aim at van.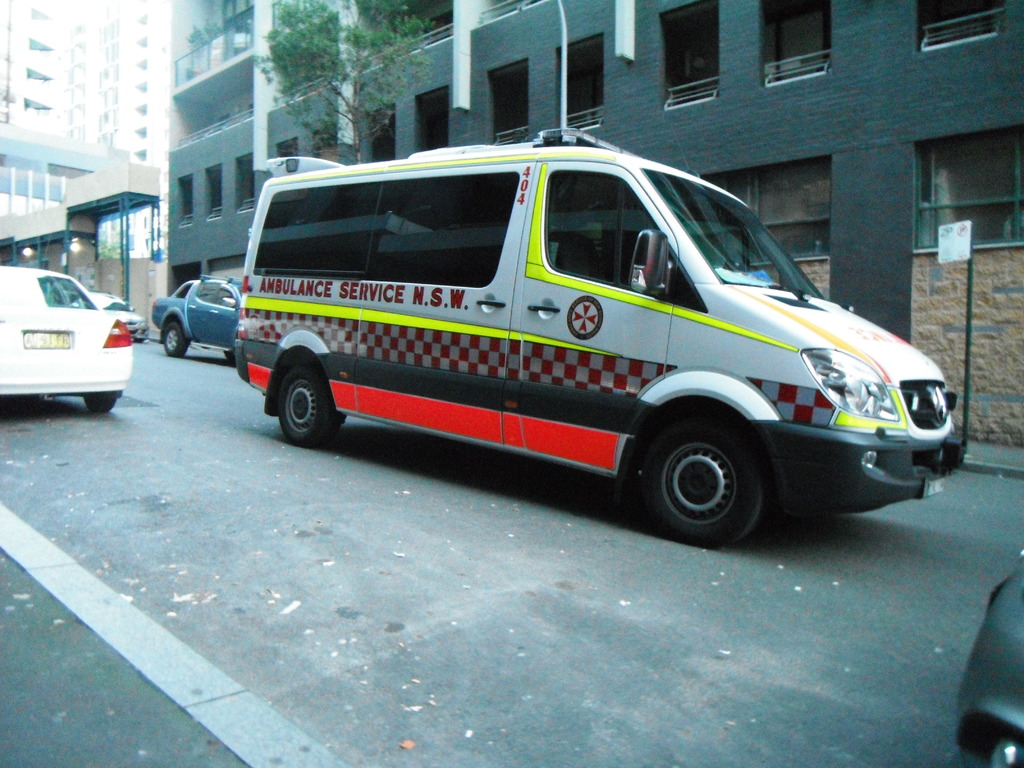
Aimed at [234, 128, 968, 551].
